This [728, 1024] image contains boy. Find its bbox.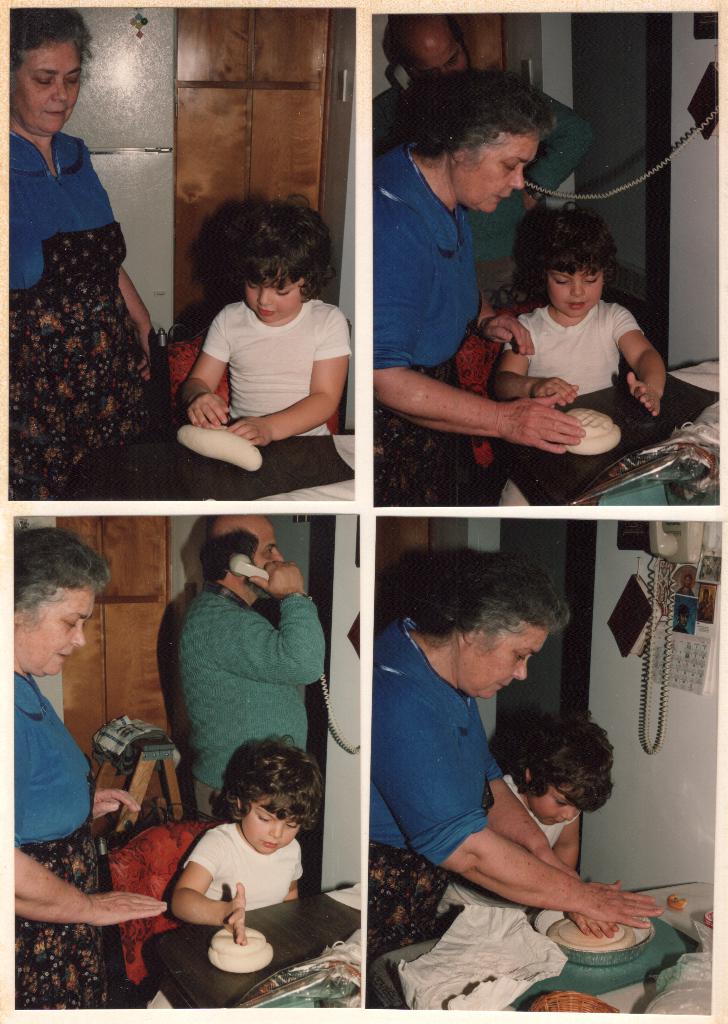
detection(174, 192, 353, 447).
